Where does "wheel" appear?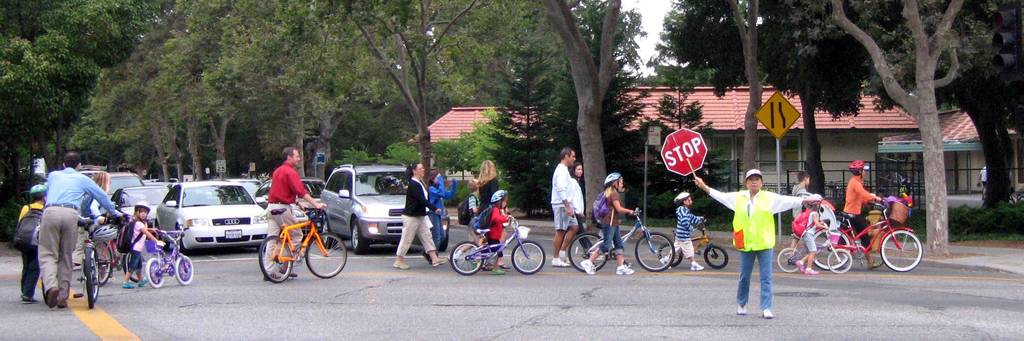
Appears at 829 250 849 275.
